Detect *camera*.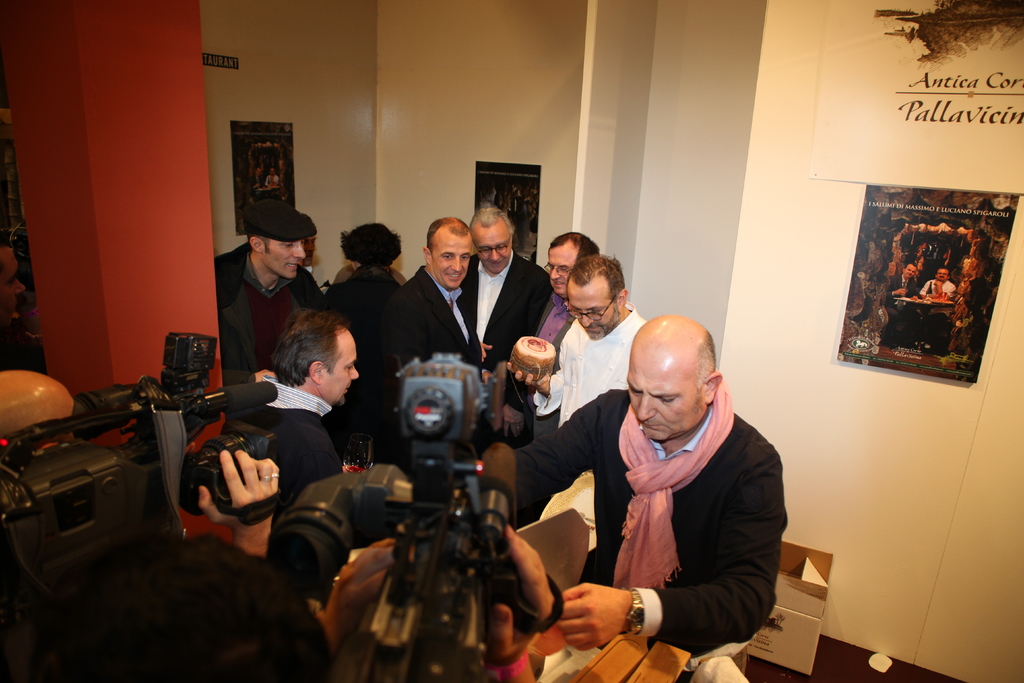
Detected at [276,350,588,682].
